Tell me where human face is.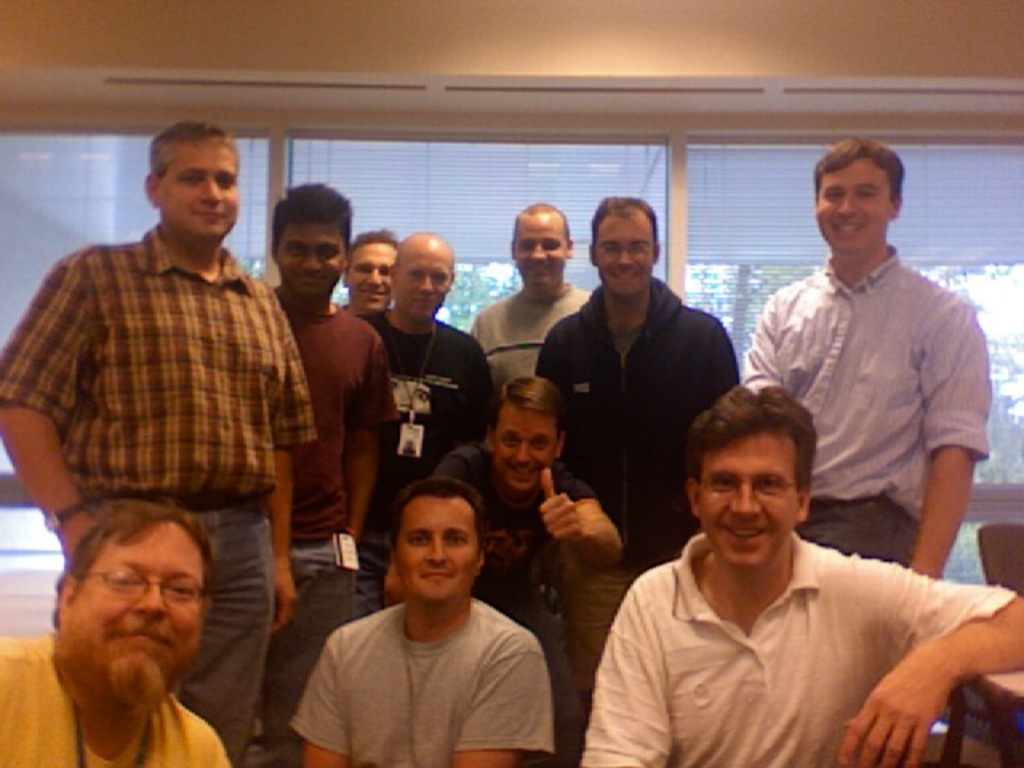
human face is at [left=342, top=240, right=397, bottom=310].
